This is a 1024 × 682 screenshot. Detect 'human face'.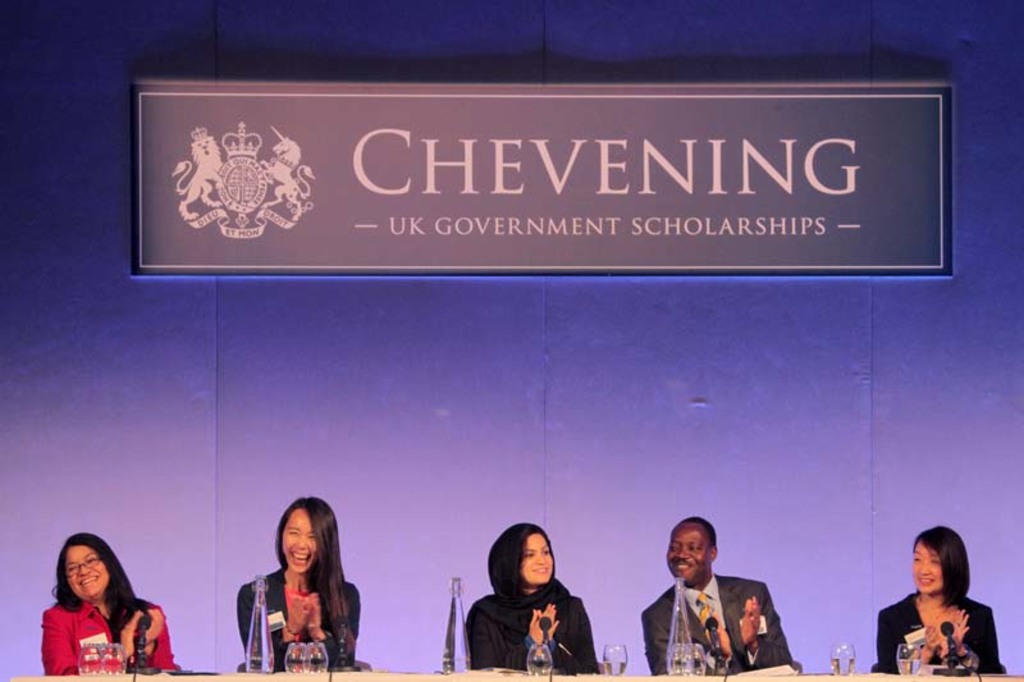
box(279, 507, 323, 571).
